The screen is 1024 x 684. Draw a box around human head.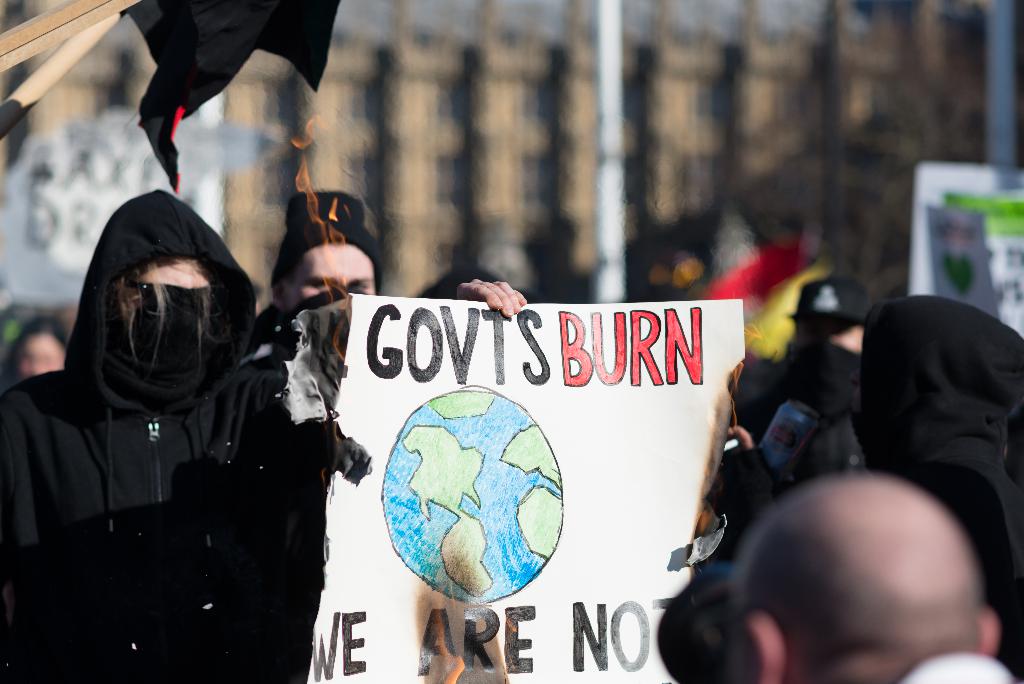
bbox(716, 486, 1000, 678).
